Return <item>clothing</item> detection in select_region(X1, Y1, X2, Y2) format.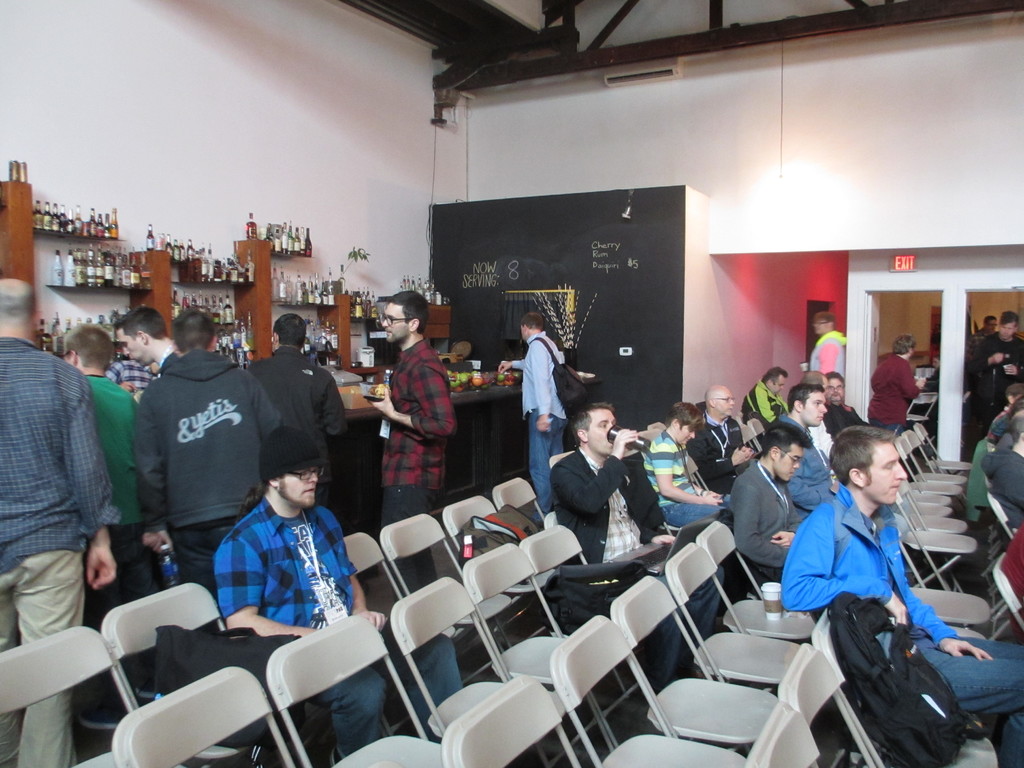
select_region(378, 491, 450, 600).
